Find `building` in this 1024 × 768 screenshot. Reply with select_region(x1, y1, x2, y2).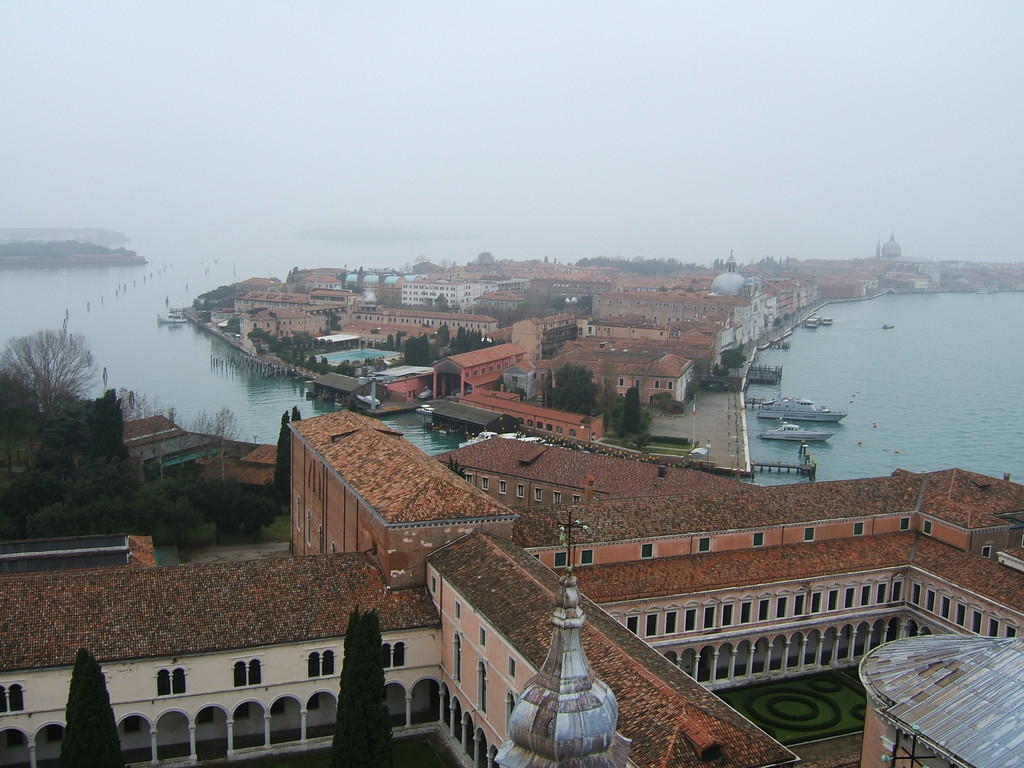
select_region(447, 339, 524, 385).
